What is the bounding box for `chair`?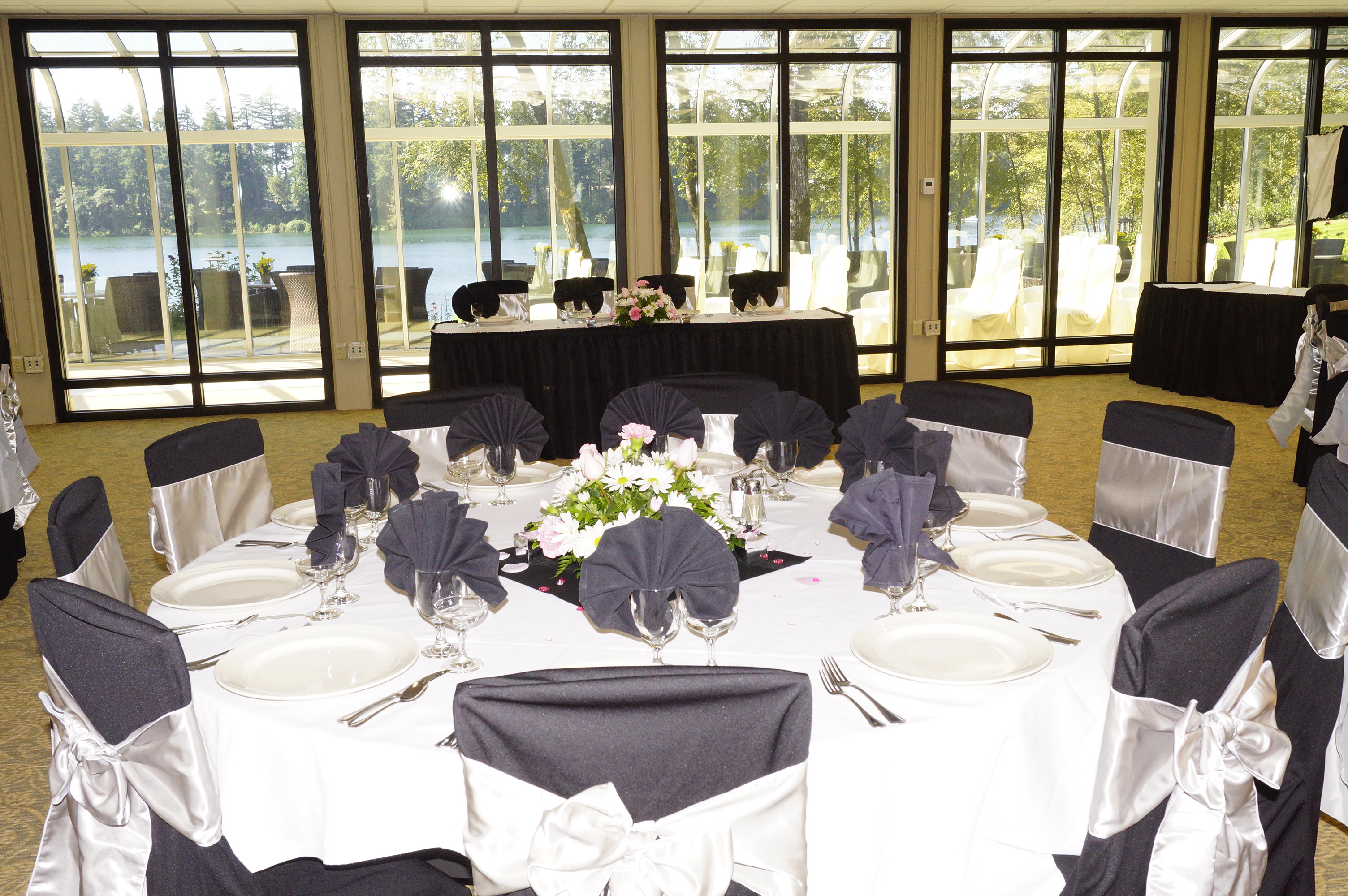
bbox=(204, 295, 364, 401).
